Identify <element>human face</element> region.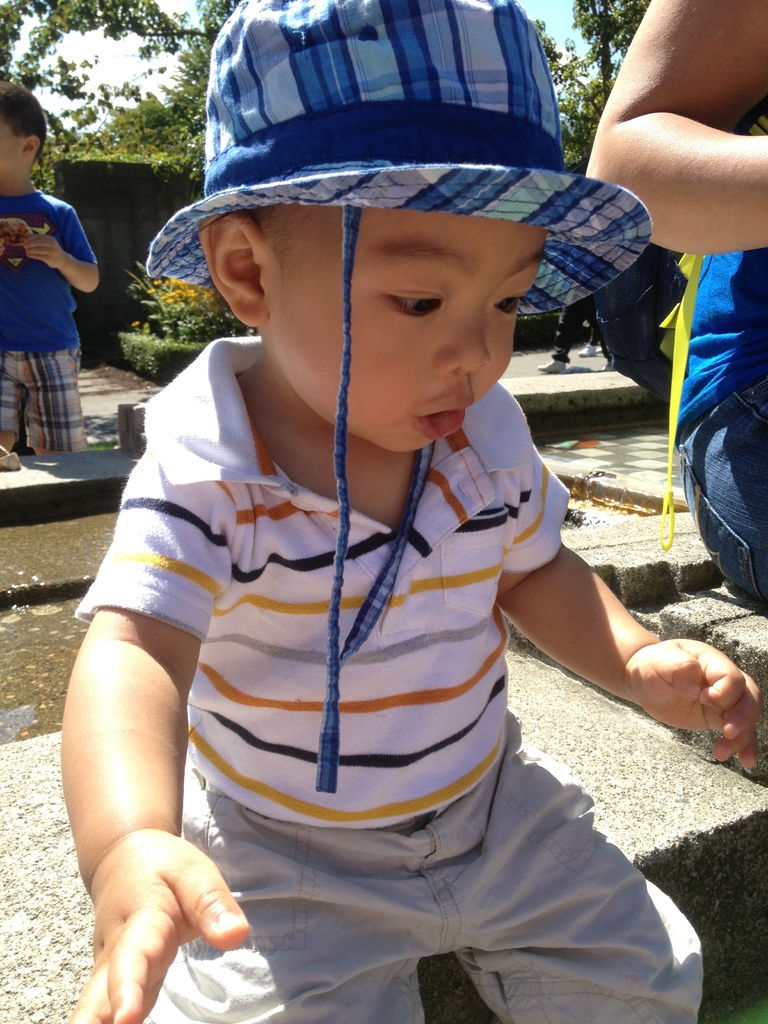
Region: {"x1": 260, "y1": 204, "x2": 547, "y2": 445}.
